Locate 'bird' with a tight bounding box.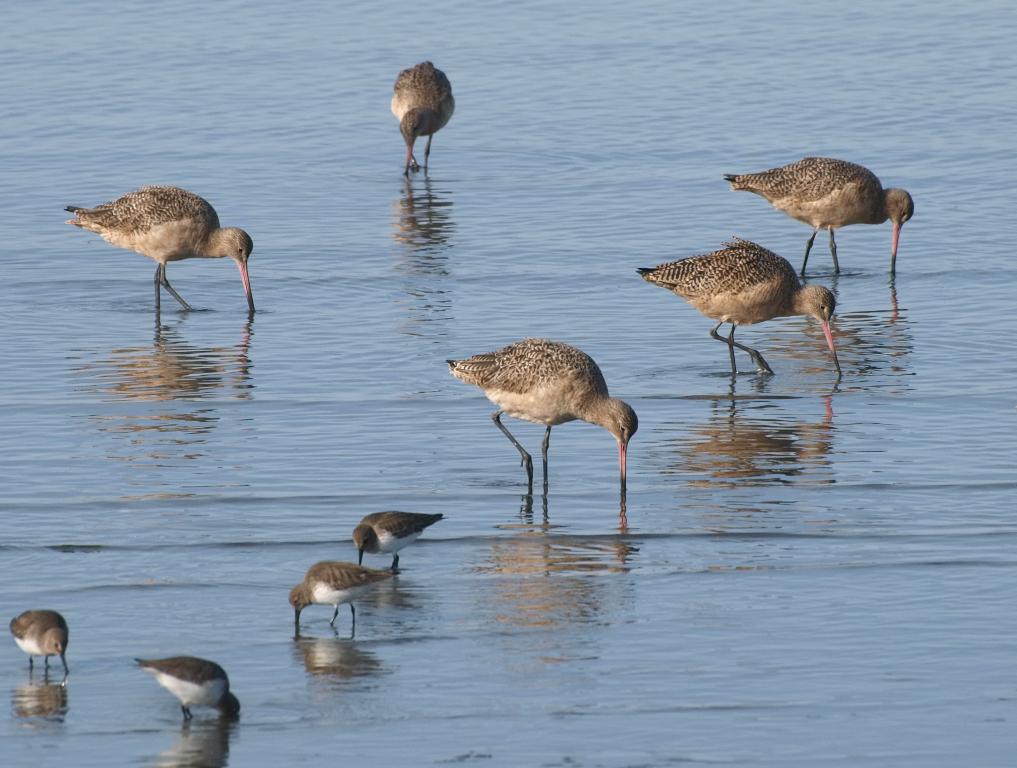
[346, 505, 454, 574].
